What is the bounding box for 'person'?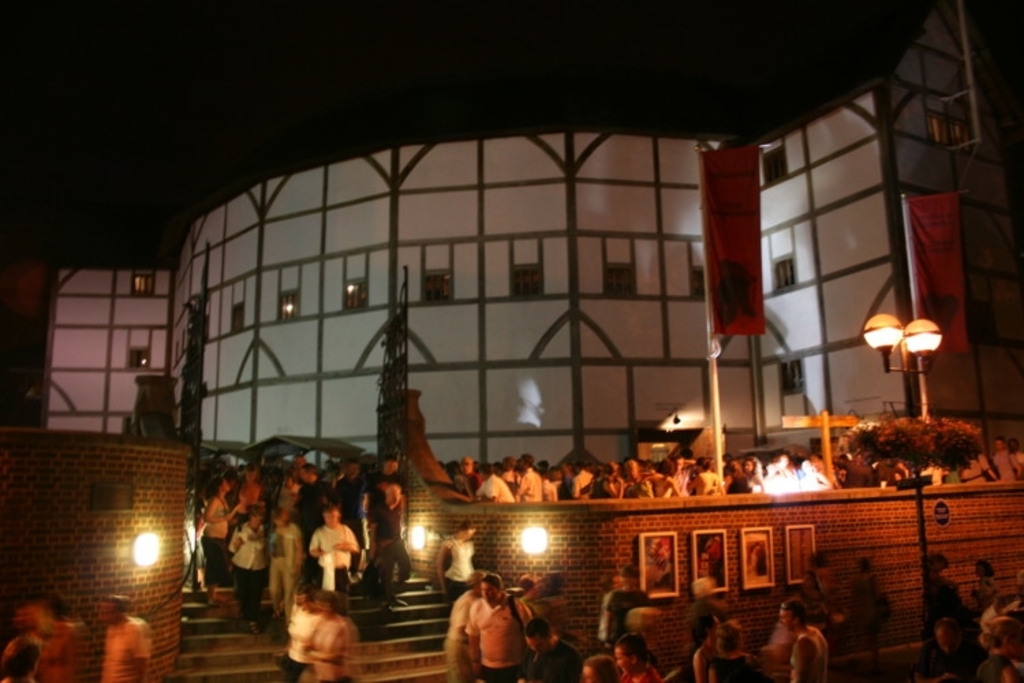
304, 500, 351, 602.
